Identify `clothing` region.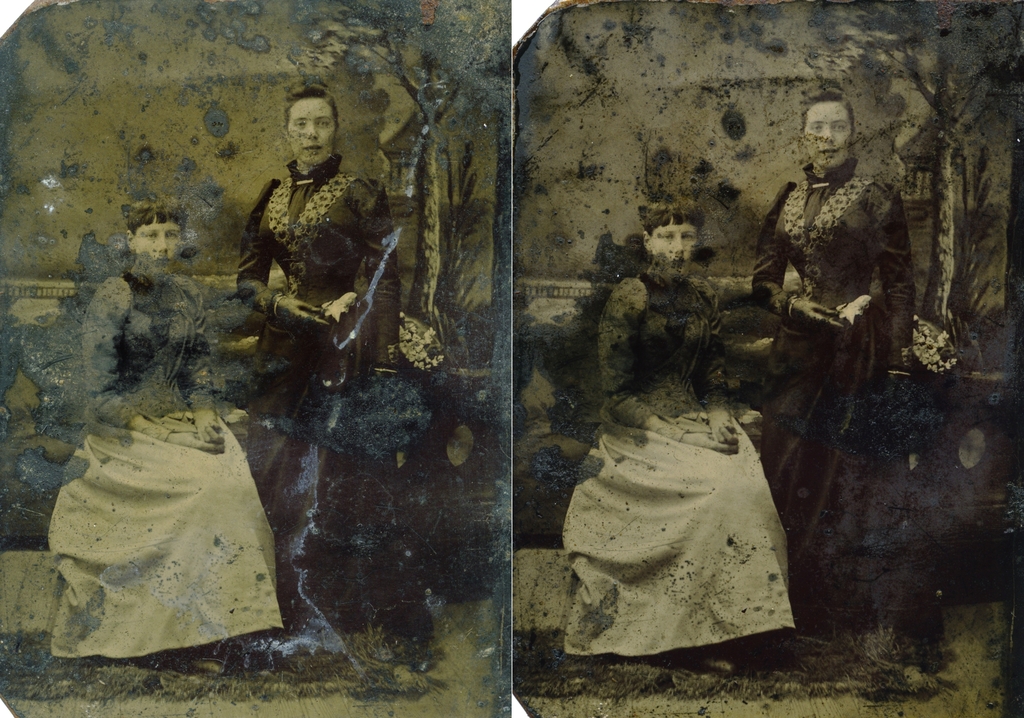
Region: 750, 153, 915, 642.
